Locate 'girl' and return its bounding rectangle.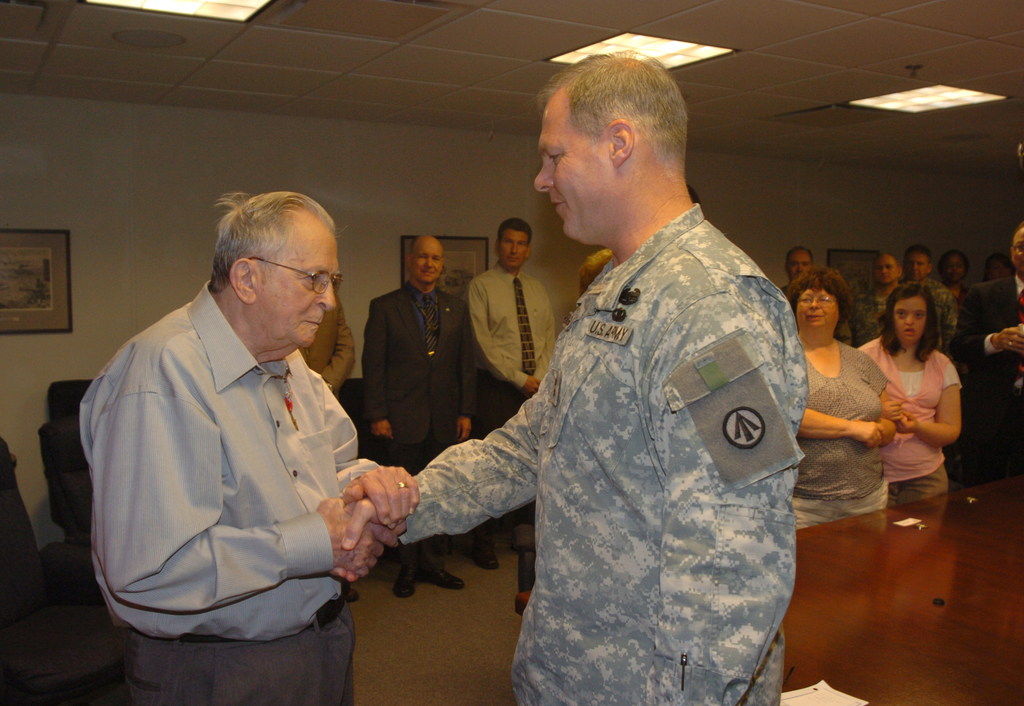
x1=861 y1=284 x2=960 y2=502.
